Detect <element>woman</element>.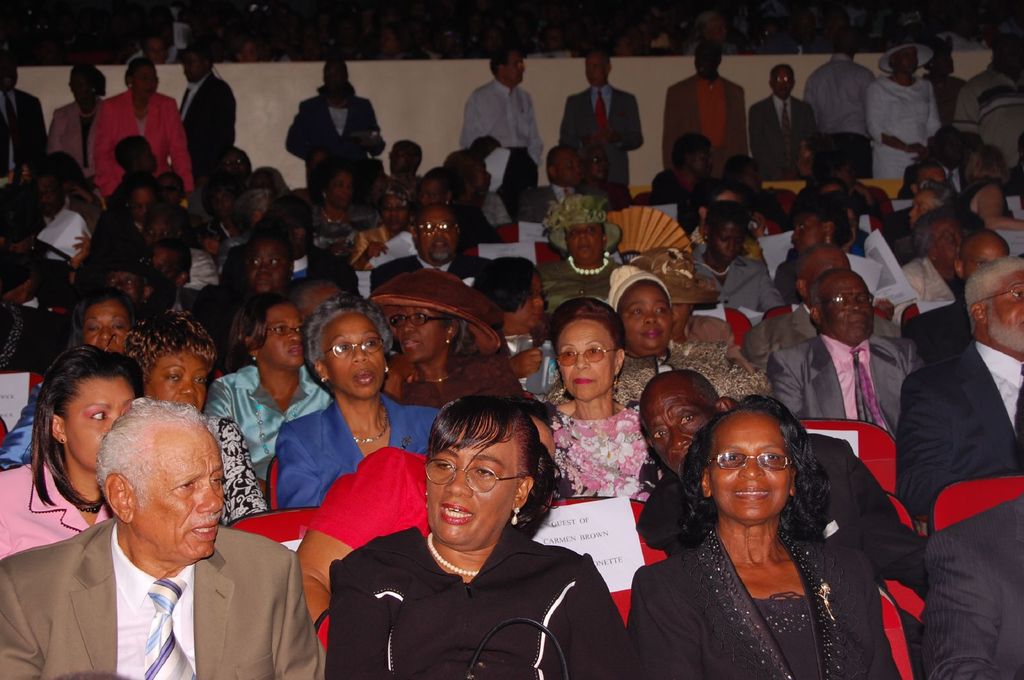
Detected at box=[271, 291, 447, 514].
